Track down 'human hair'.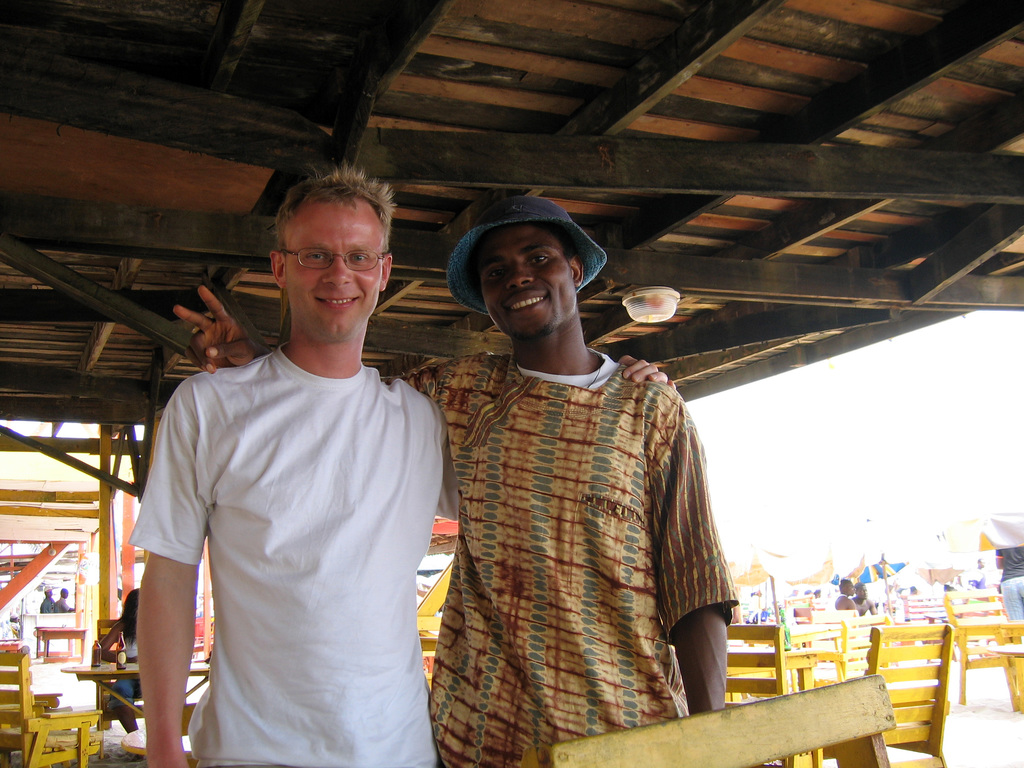
Tracked to bbox=(535, 224, 586, 269).
